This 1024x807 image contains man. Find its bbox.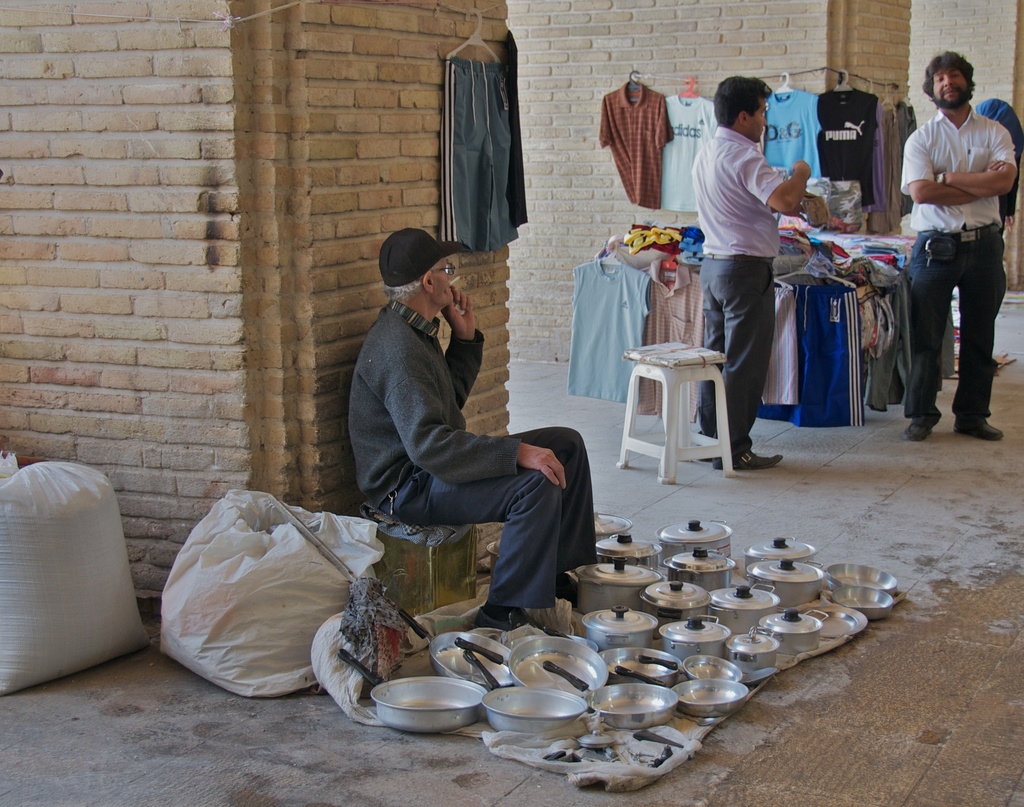
(686,72,812,470).
